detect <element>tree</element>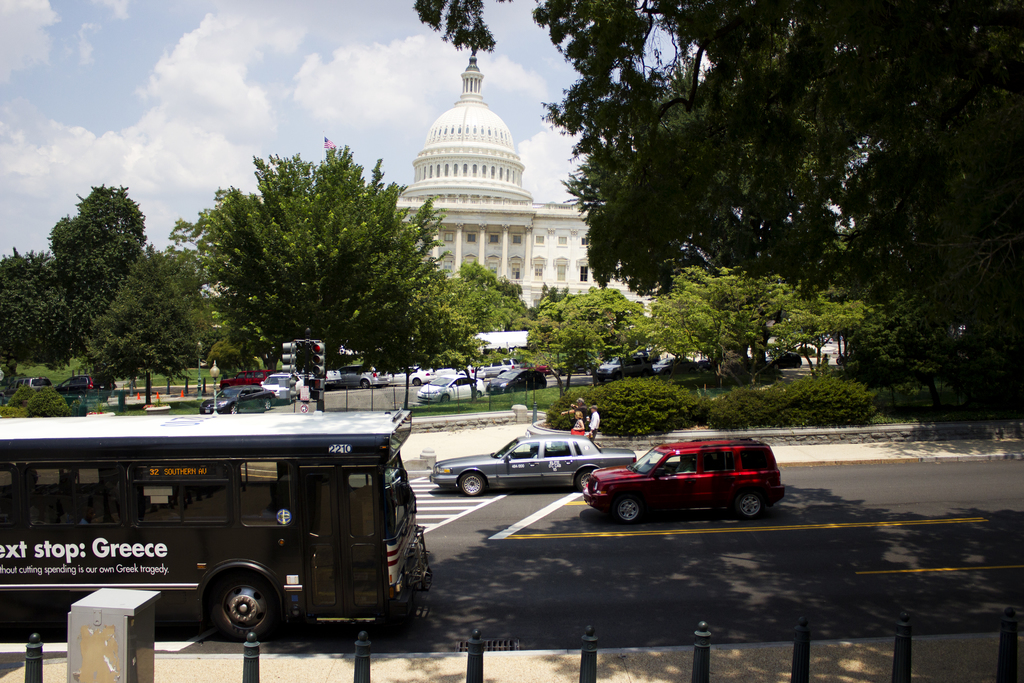
region(176, 140, 489, 410)
